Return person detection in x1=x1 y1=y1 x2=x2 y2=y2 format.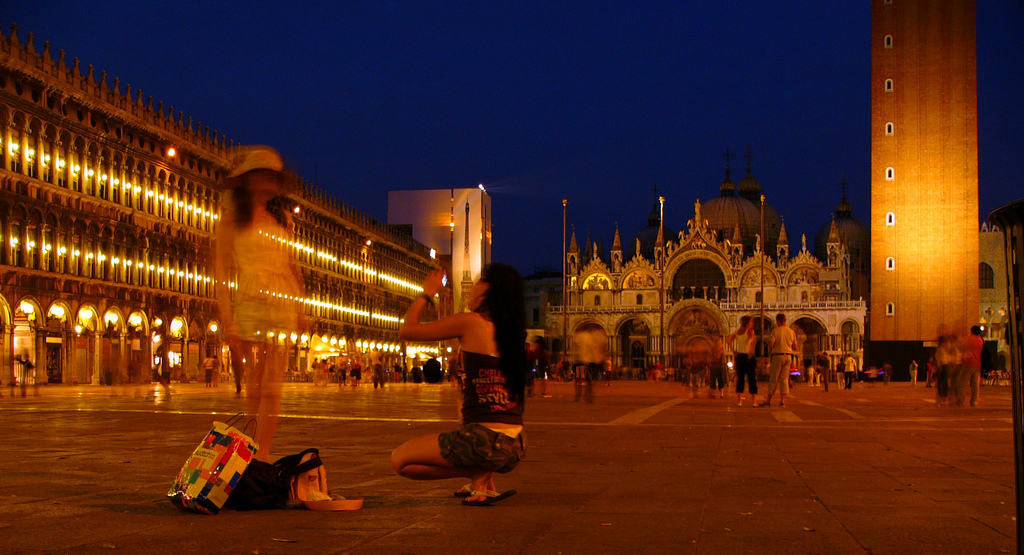
x1=200 y1=355 x2=210 y2=388.
